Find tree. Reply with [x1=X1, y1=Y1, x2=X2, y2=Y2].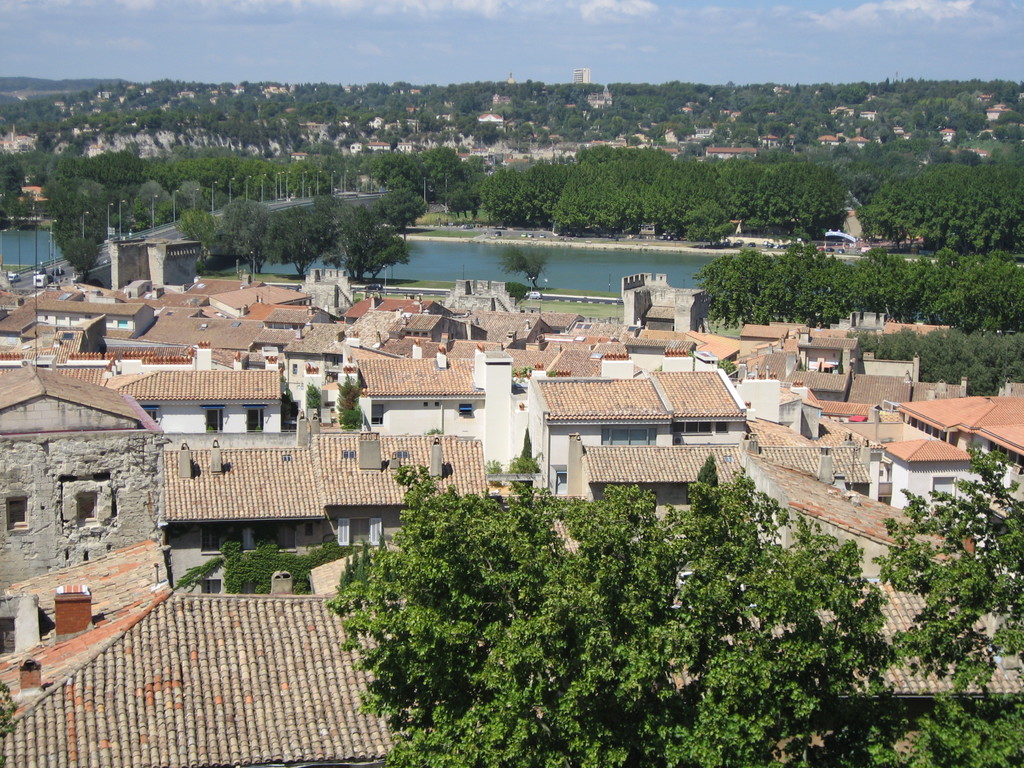
[x1=642, y1=161, x2=675, y2=221].
